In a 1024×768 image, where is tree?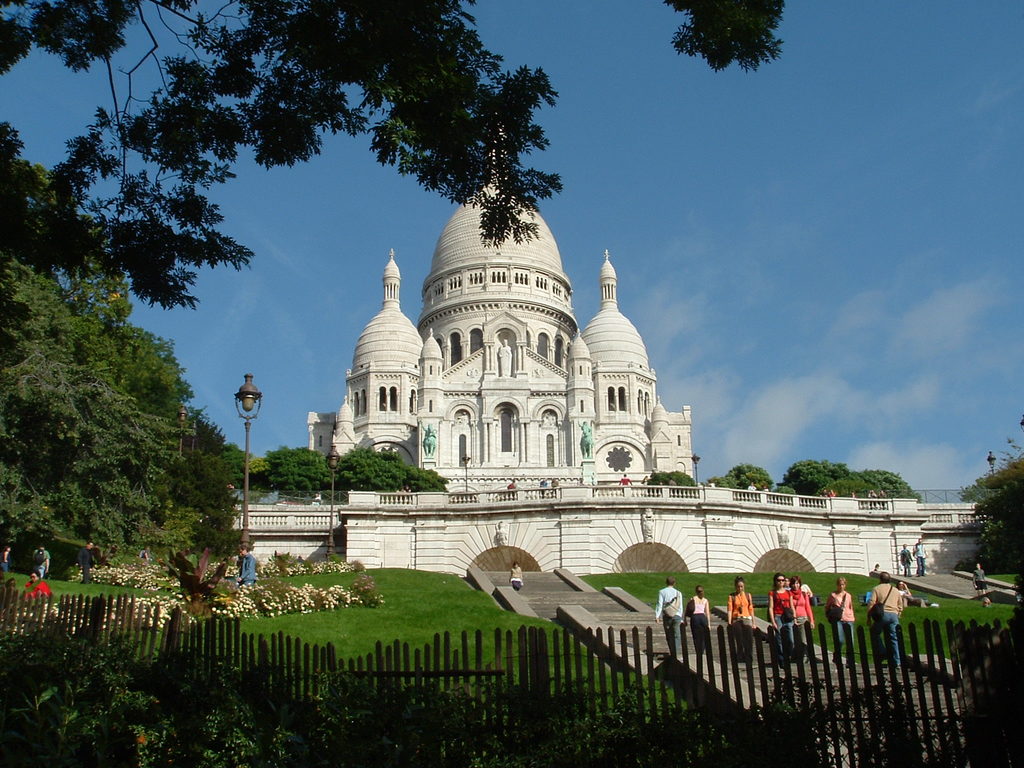
0/0/788/313.
